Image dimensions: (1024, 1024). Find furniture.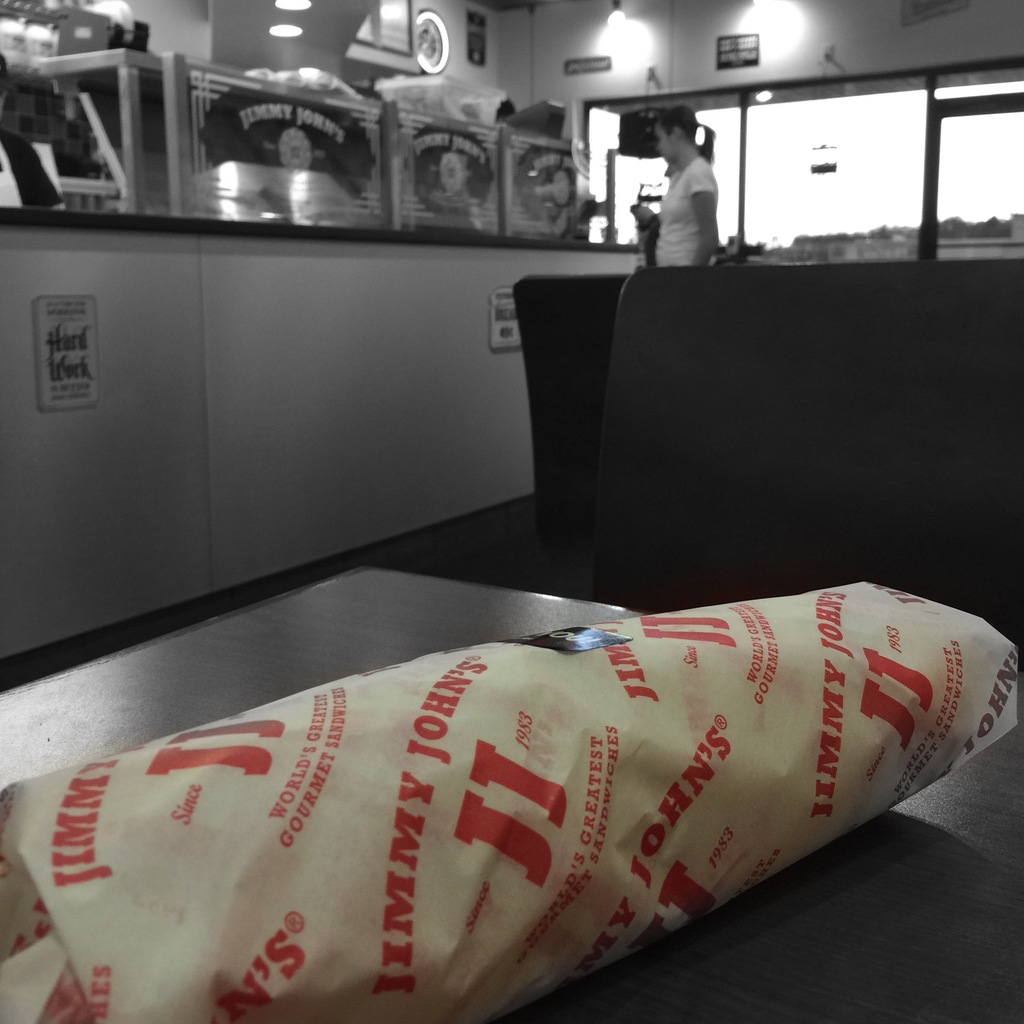
BBox(602, 259, 1023, 612).
